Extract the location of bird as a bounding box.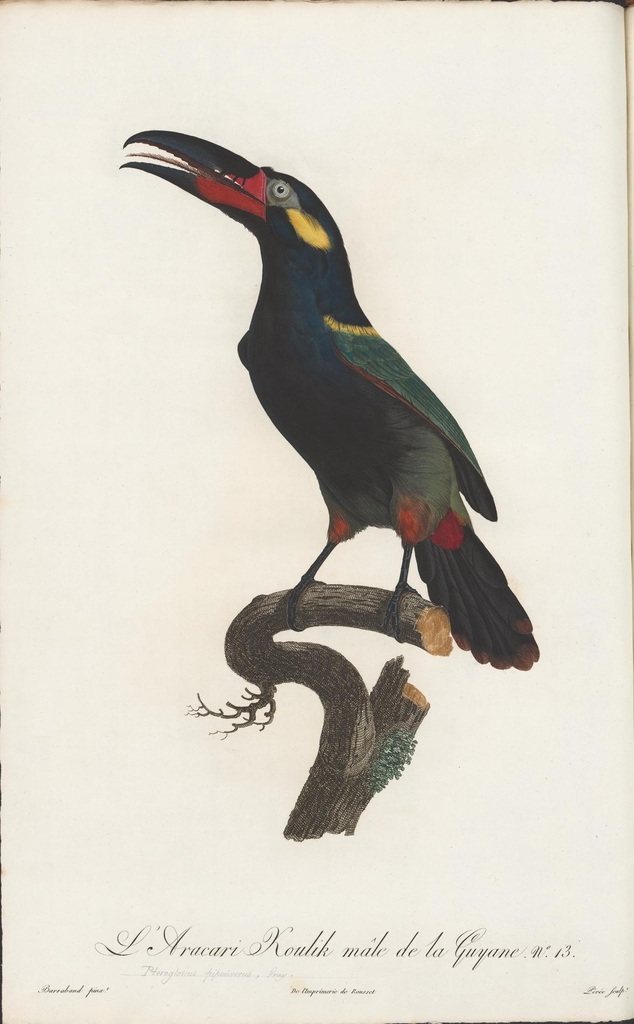
(left=113, top=132, right=524, bottom=662).
